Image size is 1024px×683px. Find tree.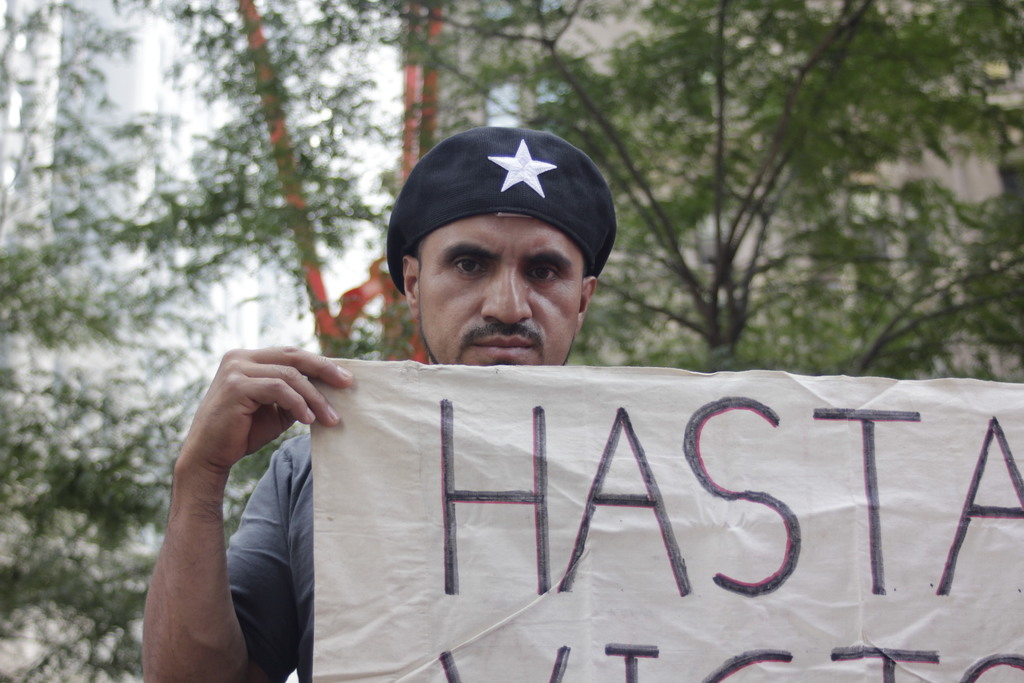
select_region(0, 0, 1023, 682).
